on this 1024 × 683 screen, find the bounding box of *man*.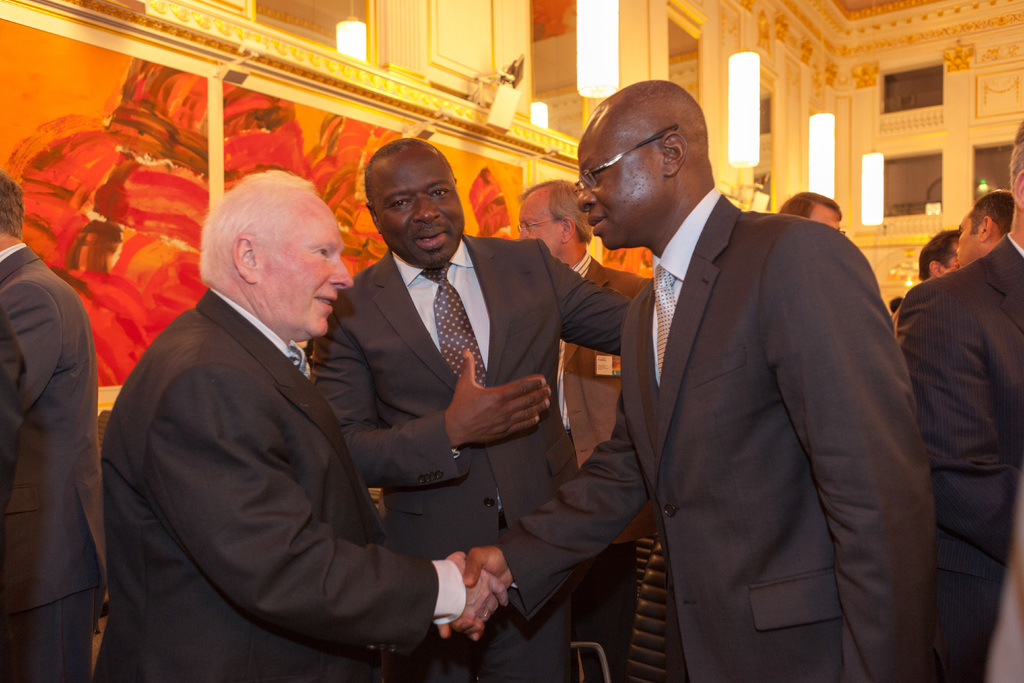
Bounding box: <bbox>0, 144, 120, 682</bbox>.
